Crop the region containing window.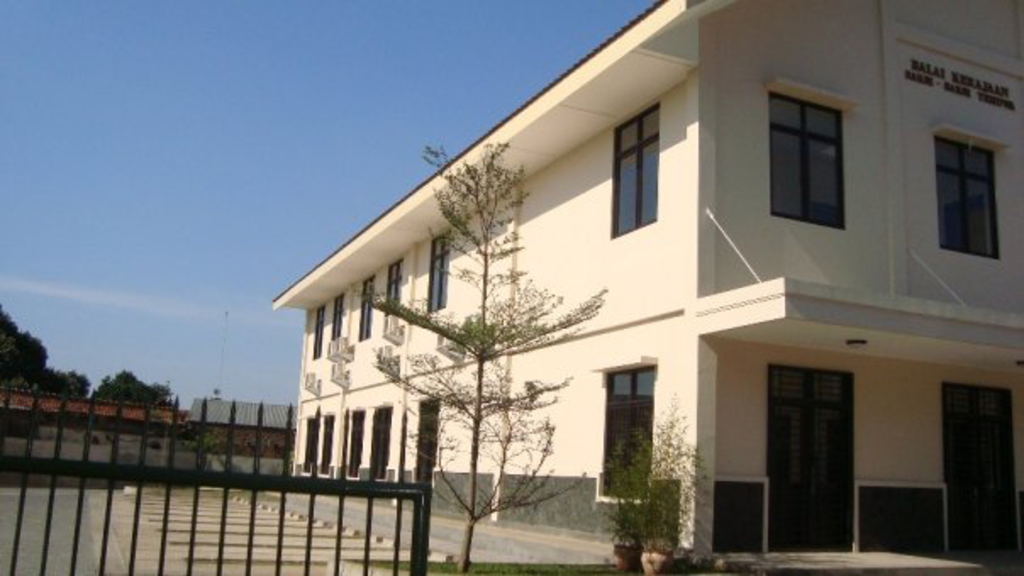
Crop region: {"x1": 427, "y1": 229, "x2": 449, "y2": 313}.
